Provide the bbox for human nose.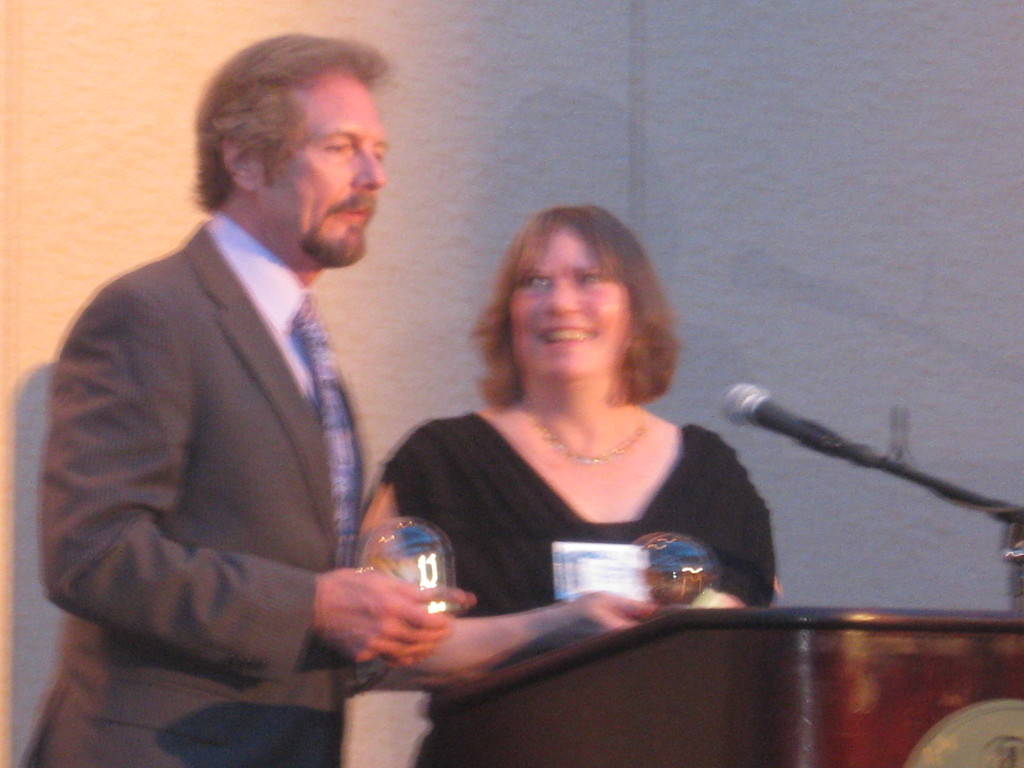
(x1=355, y1=154, x2=383, y2=191).
